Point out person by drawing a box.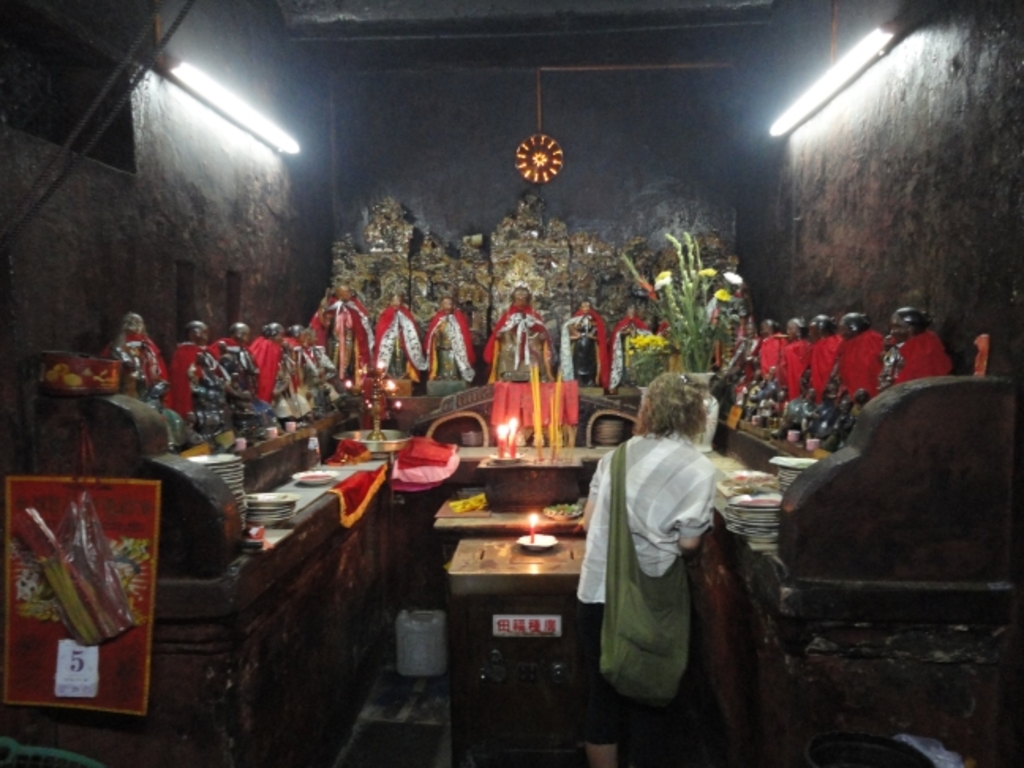
248, 322, 288, 401.
